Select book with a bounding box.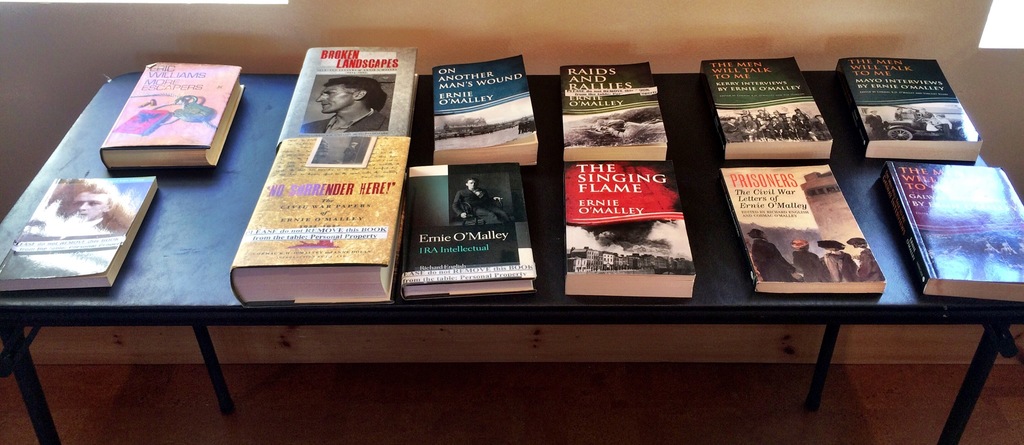
<box>695,56,836,164</box>.
